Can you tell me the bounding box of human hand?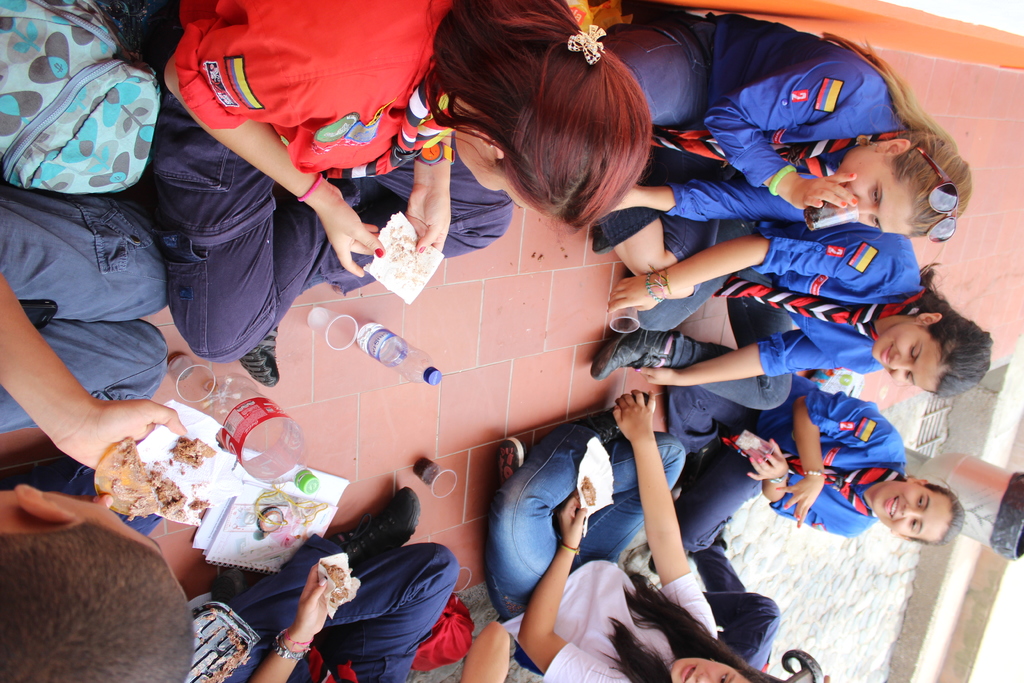
{"left": 636, "top": 361, "right": 679, "bottom": 390}.
